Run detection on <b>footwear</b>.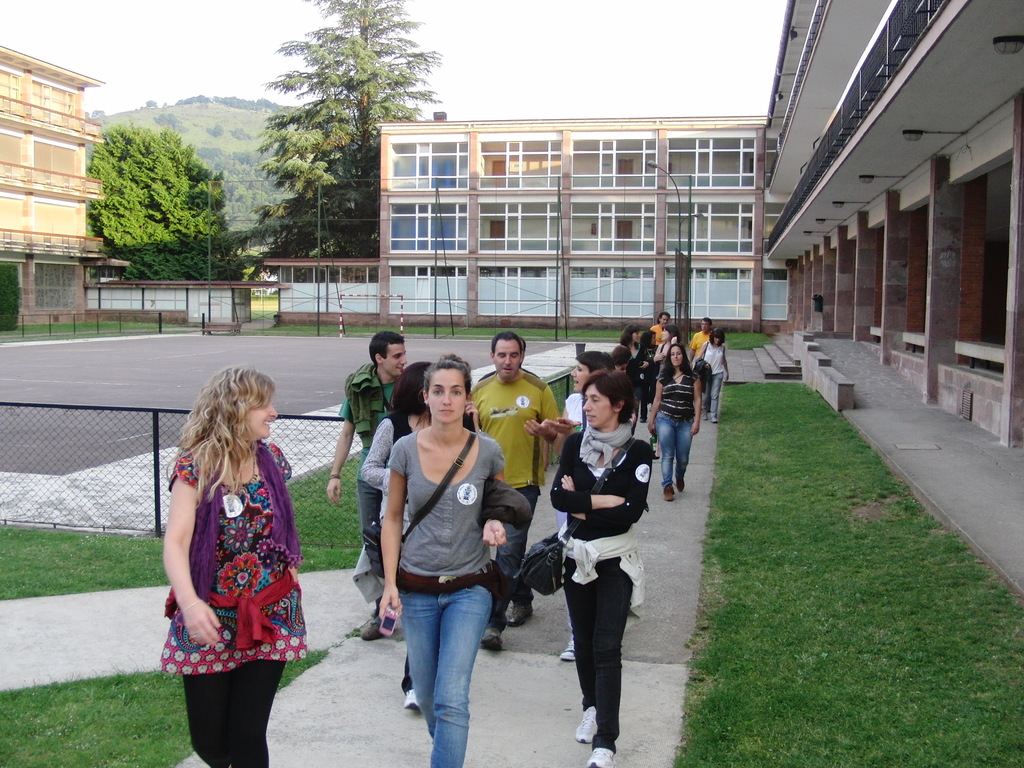
Result: [x1=355, y1=605, x2=388, y2=638].
